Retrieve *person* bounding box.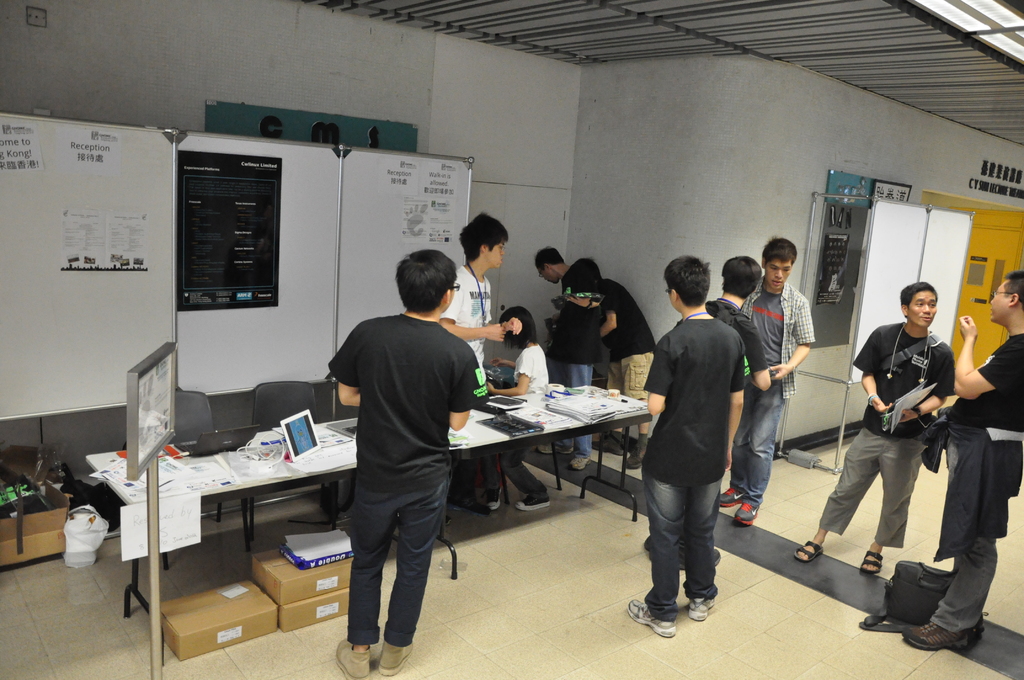
Bounding box: pyautogui.locateOnScreen(701, 251, 777, 549).
